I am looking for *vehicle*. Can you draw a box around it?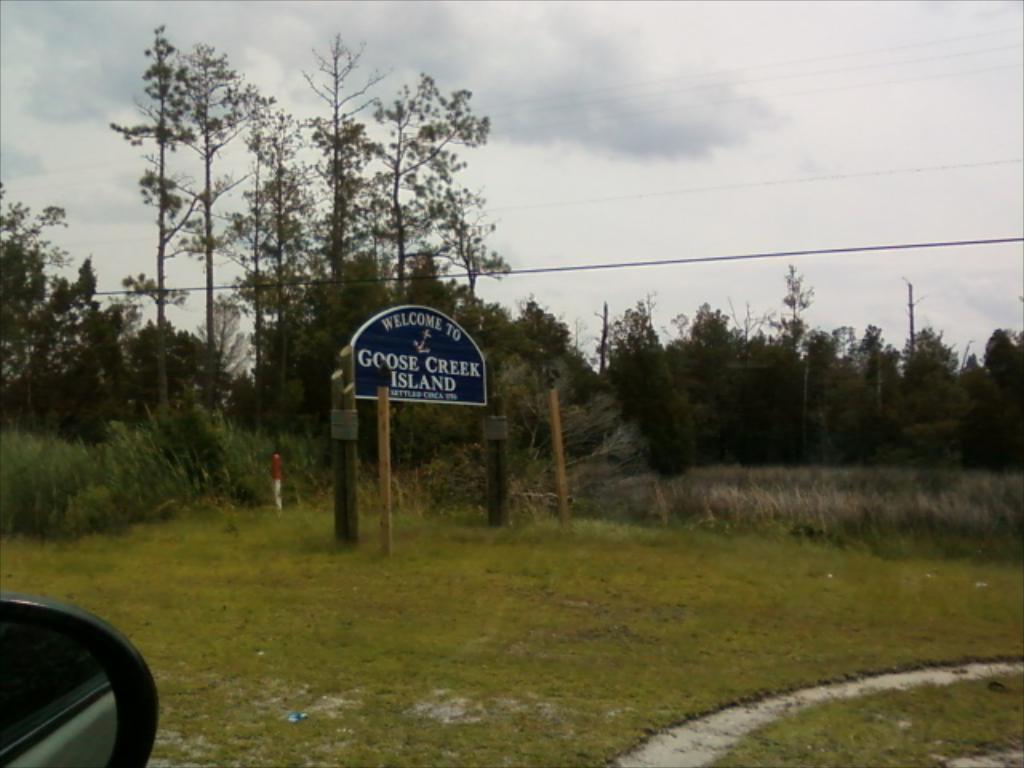
Sure, the bounding box is (x1=0, y1=590, x2=160, y2=766).
